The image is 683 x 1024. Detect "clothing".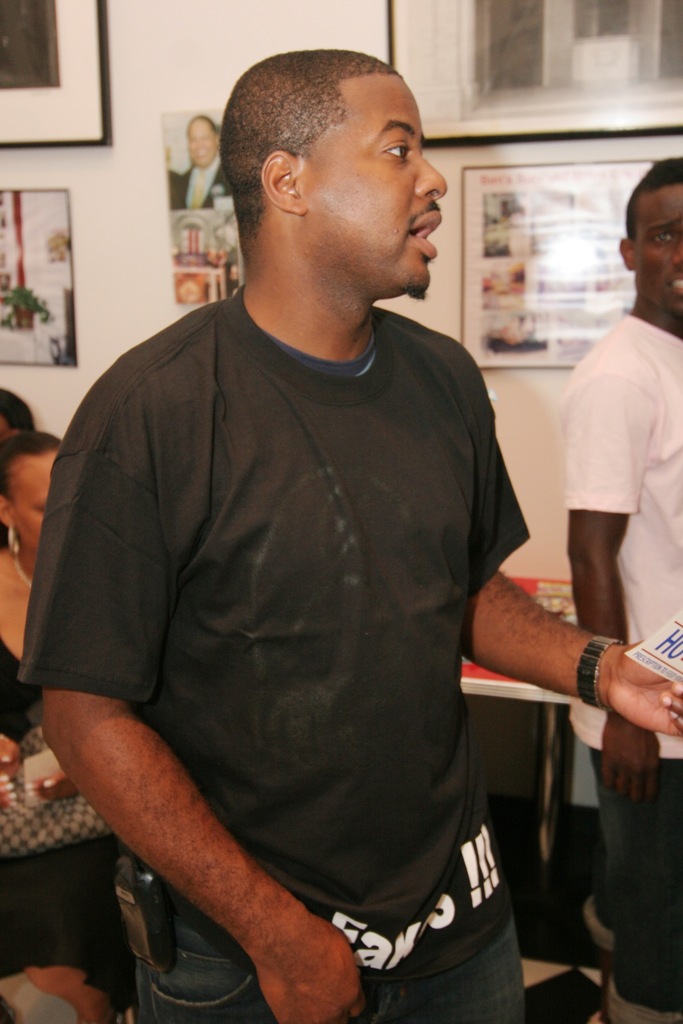
Detection: <bbox>46, 202, 552, 1020</bbox>.
